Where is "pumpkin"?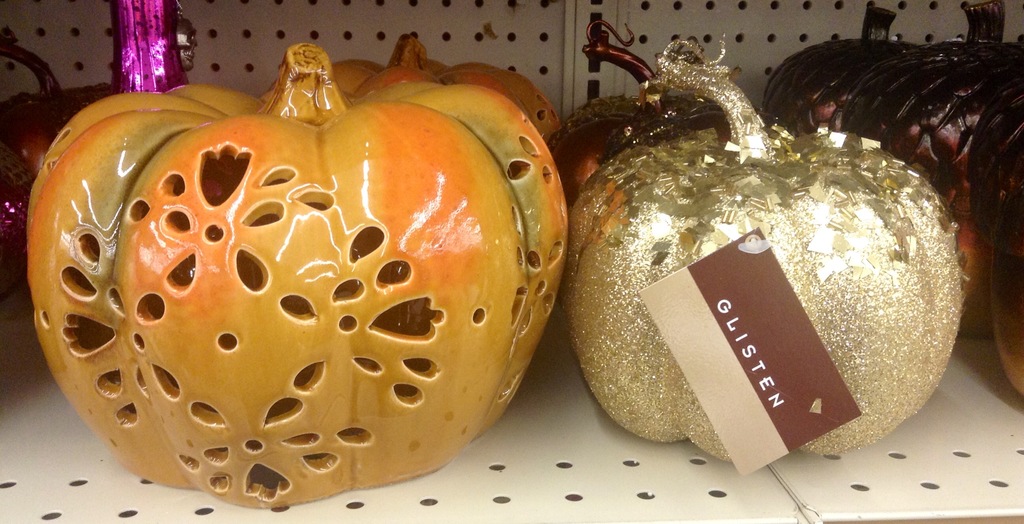
bbox=(968, 116, 1023, 404).
